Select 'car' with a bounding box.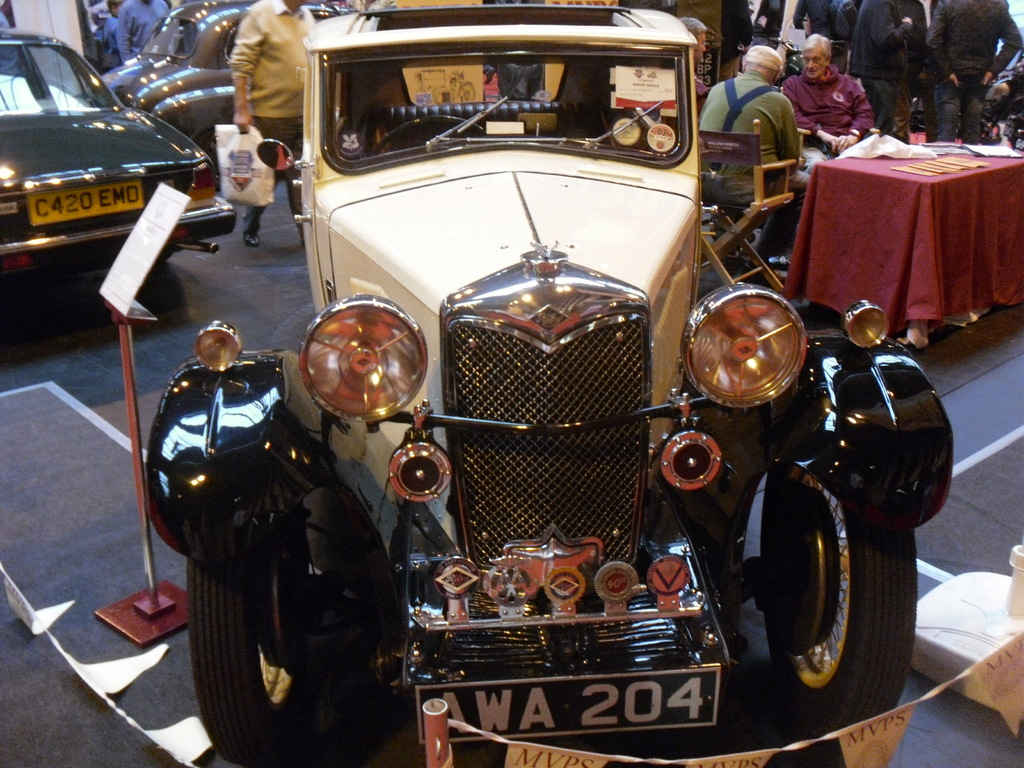
{"left": 101, "top": 4, "right": 253, "bottom": 145}.
